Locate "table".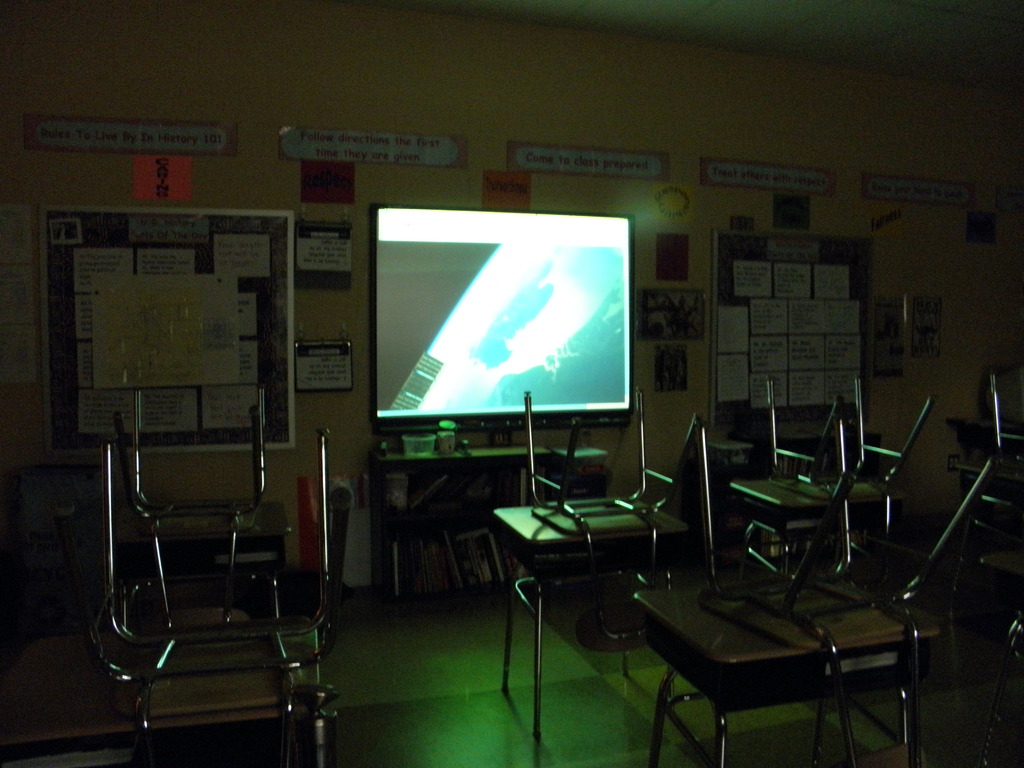
Bounding box: select_region(640, 565, 943, 767).
